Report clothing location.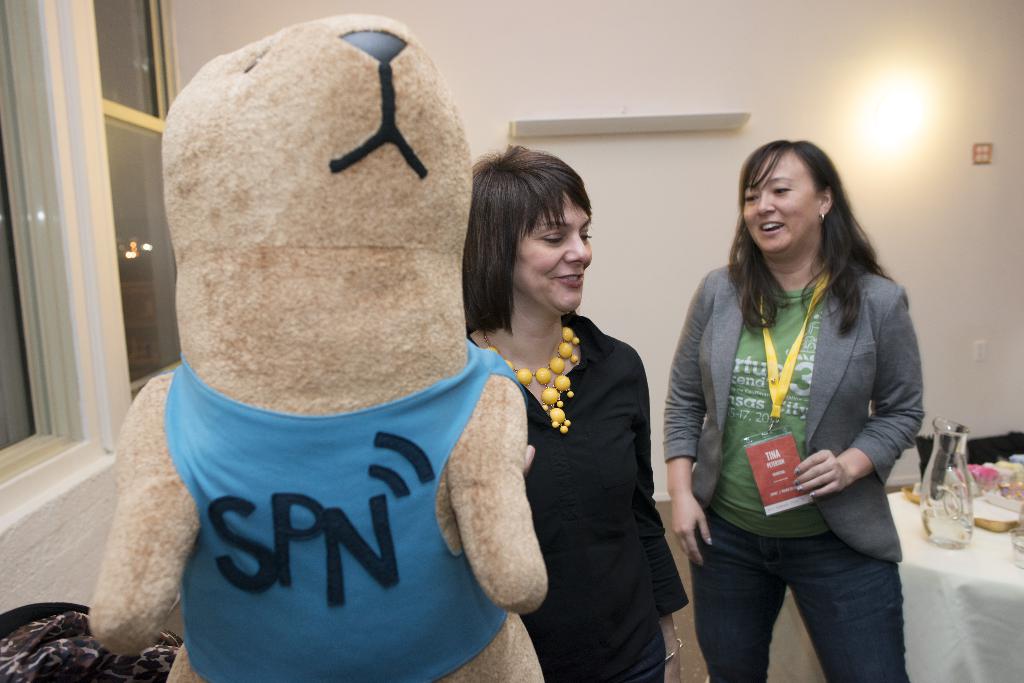
Report: {"x1": 468, "y1": 315, "x2": 687, "y2": 682}.
